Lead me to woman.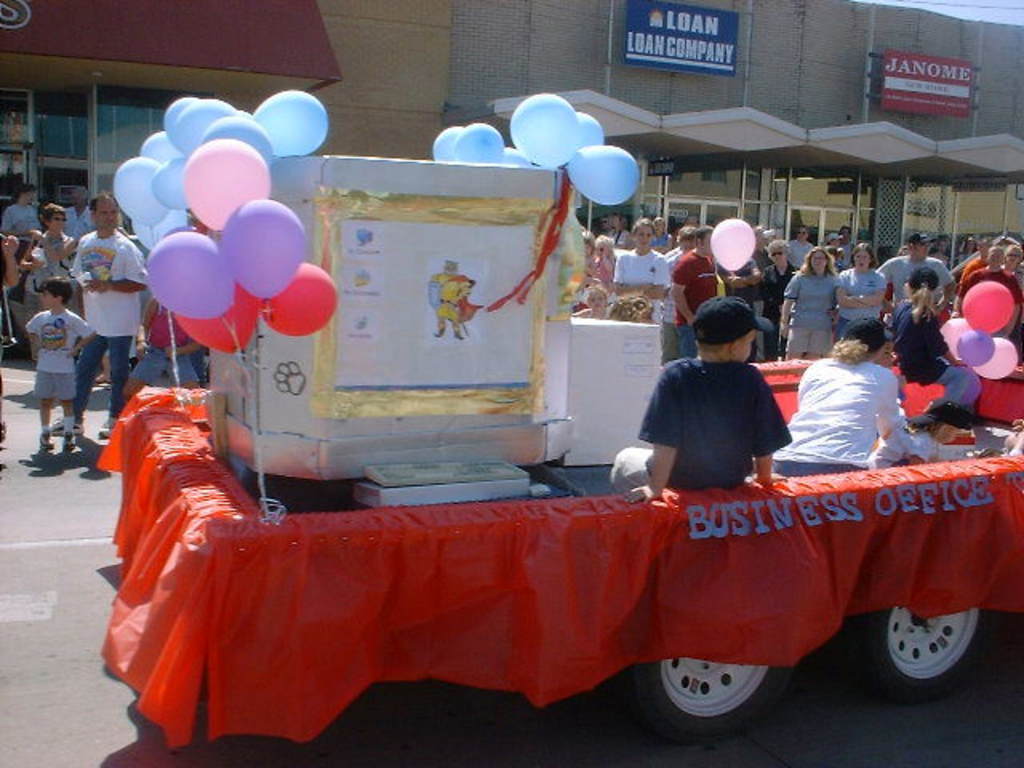
Lead to x1=1006, y1=243, x2=1022, y2=280.
